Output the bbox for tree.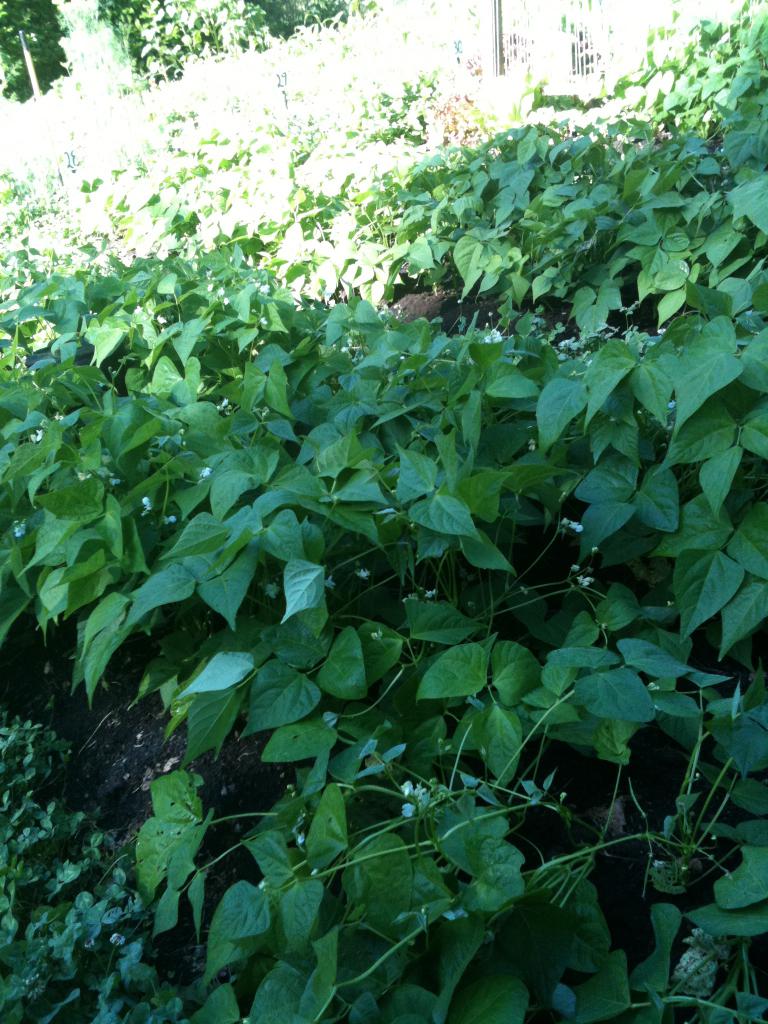
l=0, t=0, r=67, b=109.
